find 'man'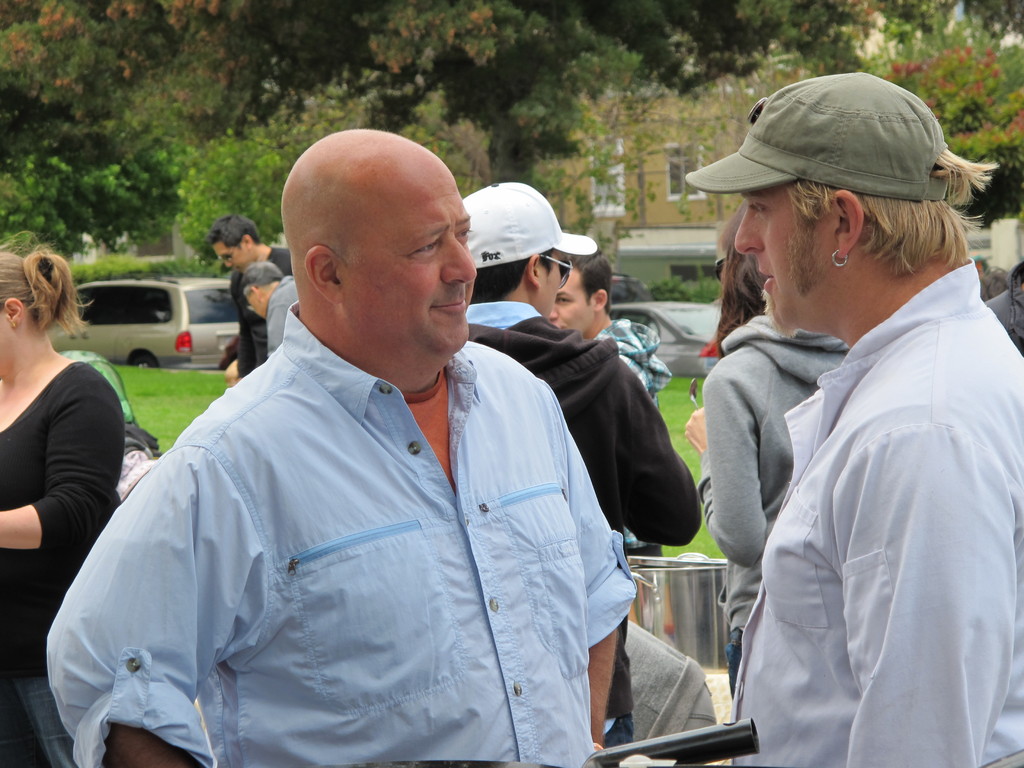
(549, 248, 671, 411)
